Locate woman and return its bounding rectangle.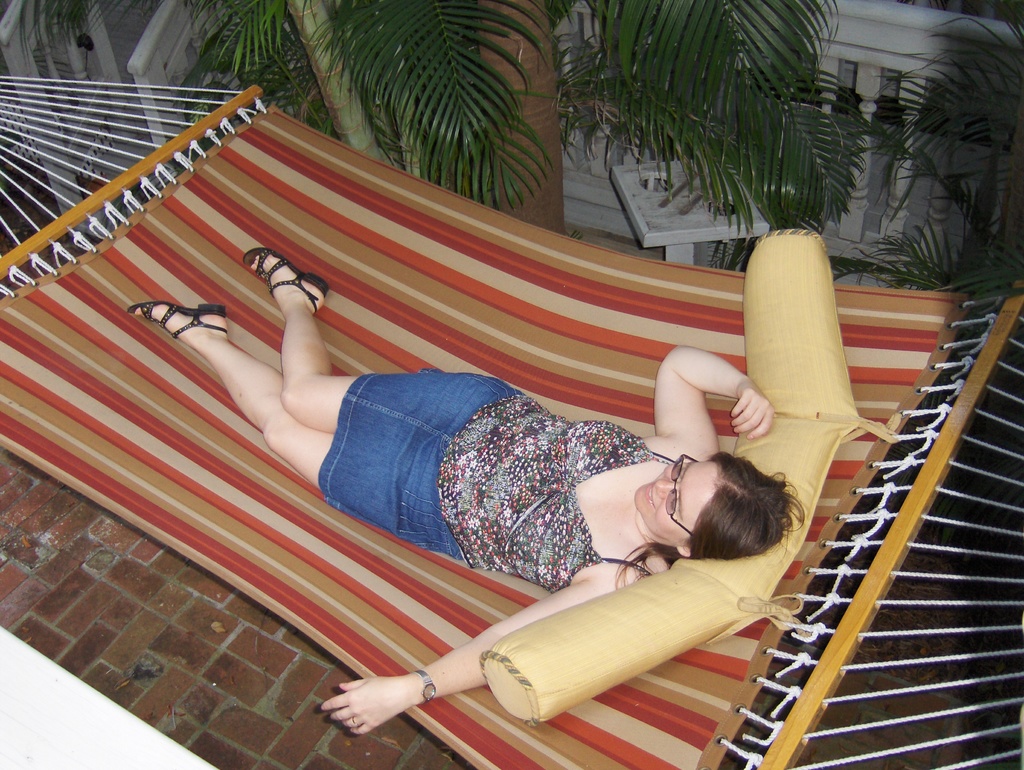
[131,264,807,696].
